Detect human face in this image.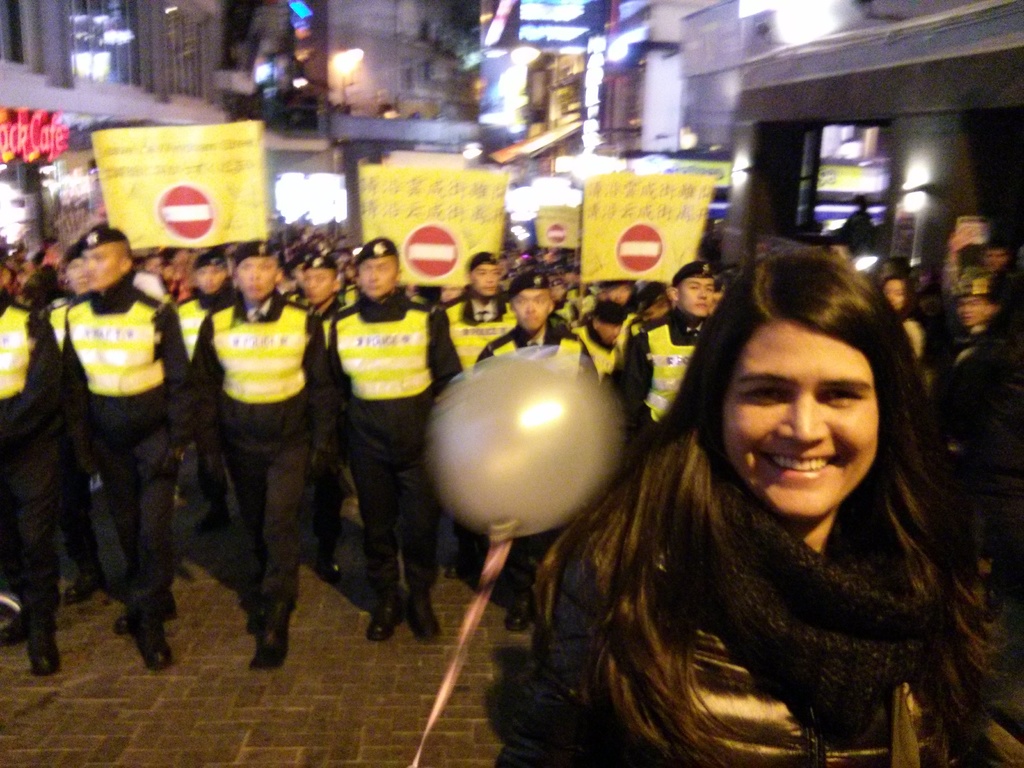
Detection: 189:256:229:300.
